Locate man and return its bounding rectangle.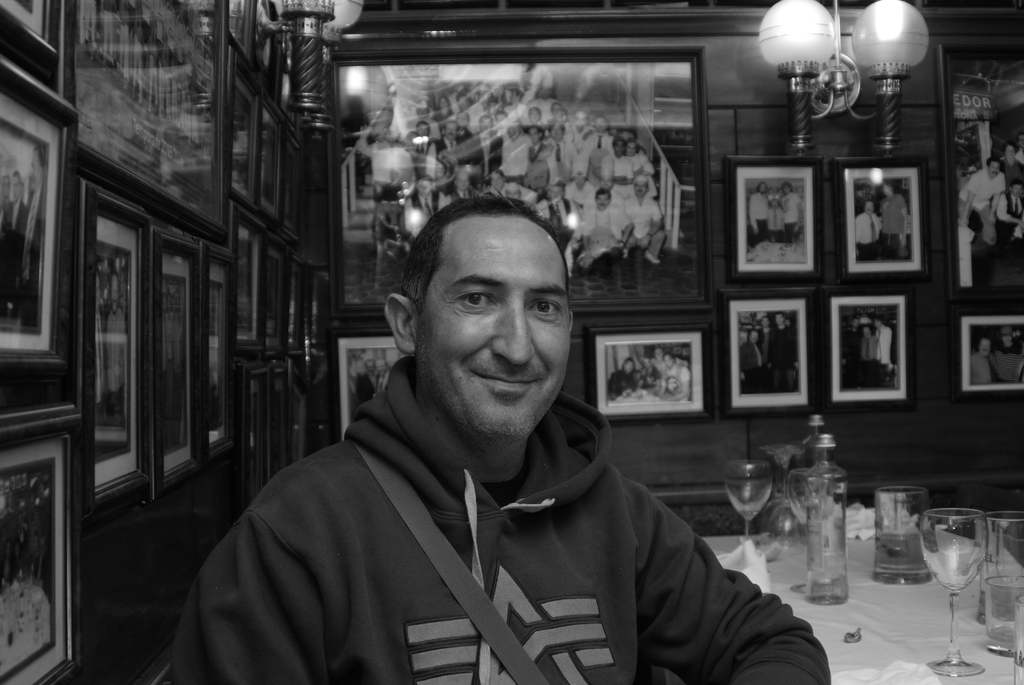
<region>20, 146, 44, 329</region>.
